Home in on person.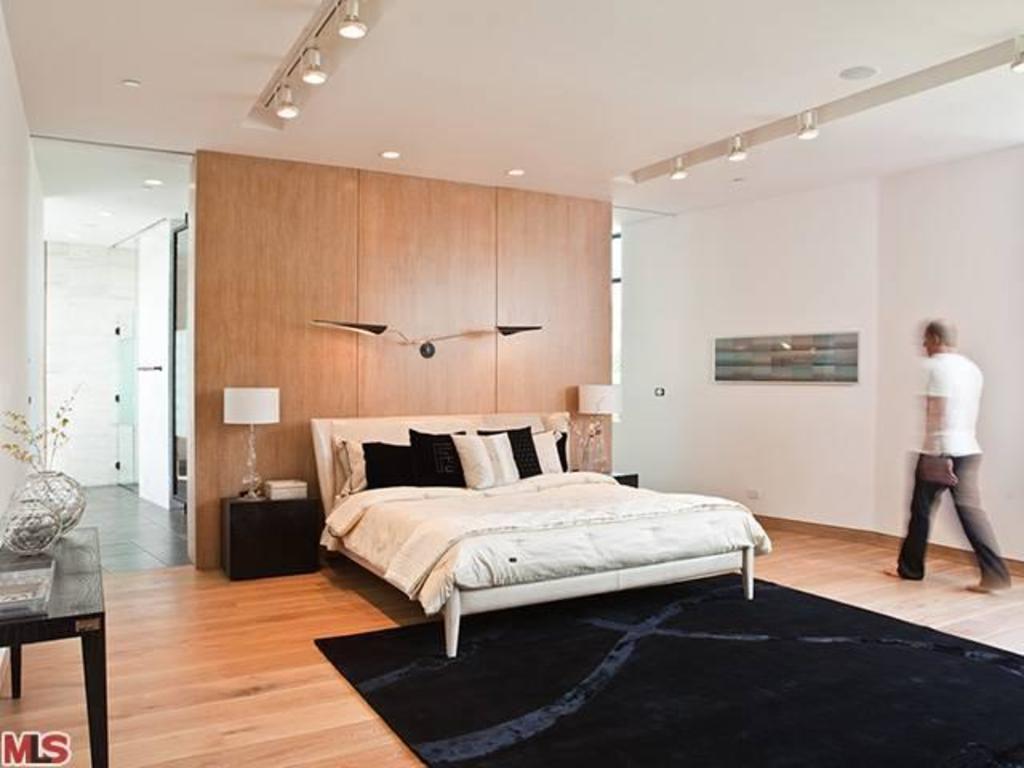
Homed in at (x1=891, y1=317, x2=1005, y2=598).
